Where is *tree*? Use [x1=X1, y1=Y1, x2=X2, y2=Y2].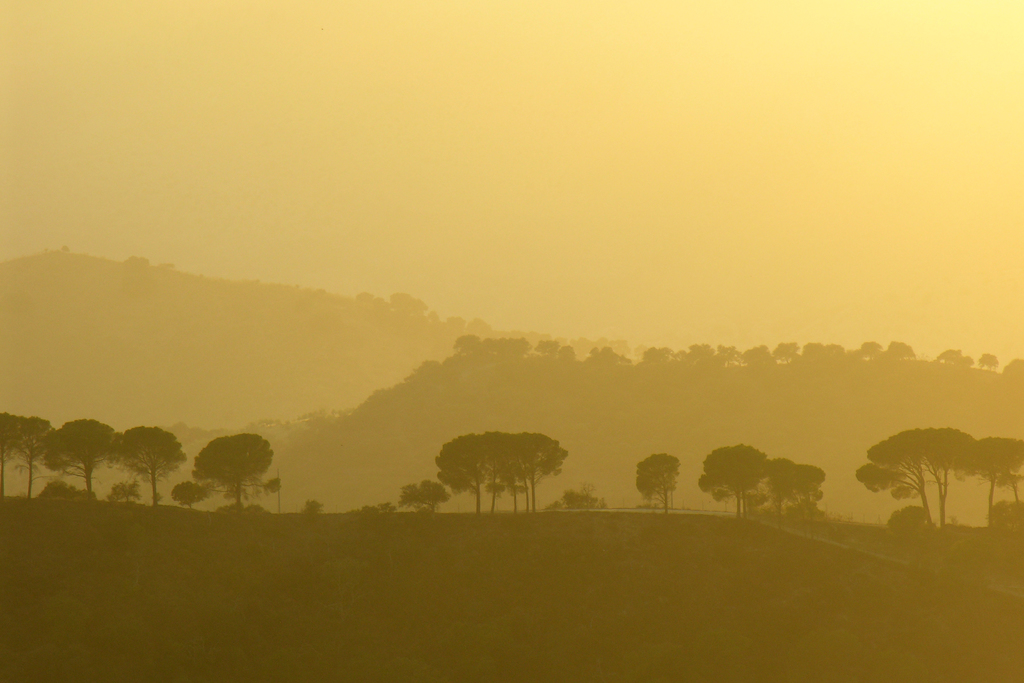
[x1=181, y1=482, x2=199, y2=504].
